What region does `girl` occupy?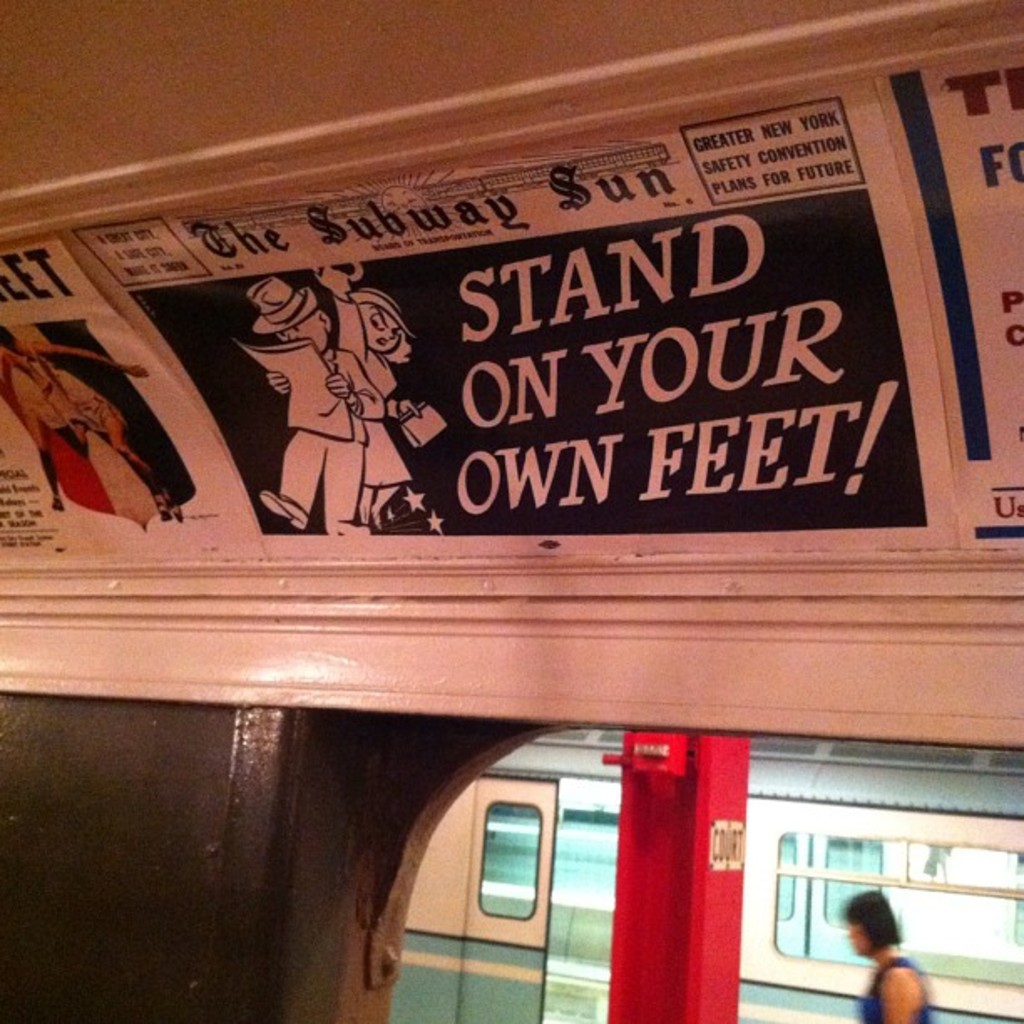
(355,284,425,530).
